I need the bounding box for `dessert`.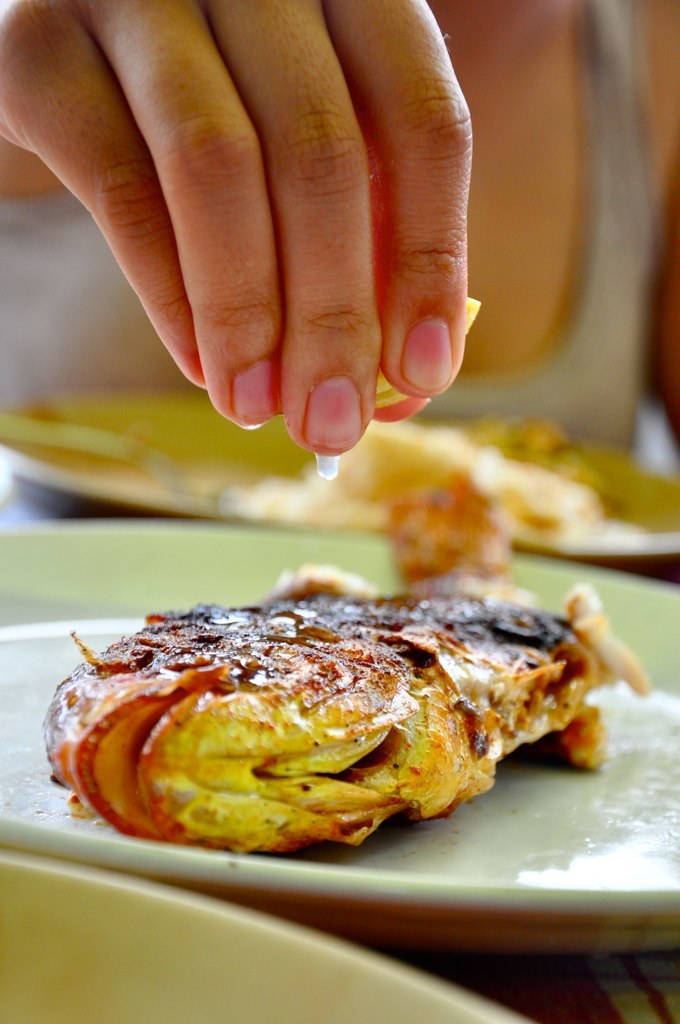
Here it is: [left=41, top=568, right=651, bottom=843].
